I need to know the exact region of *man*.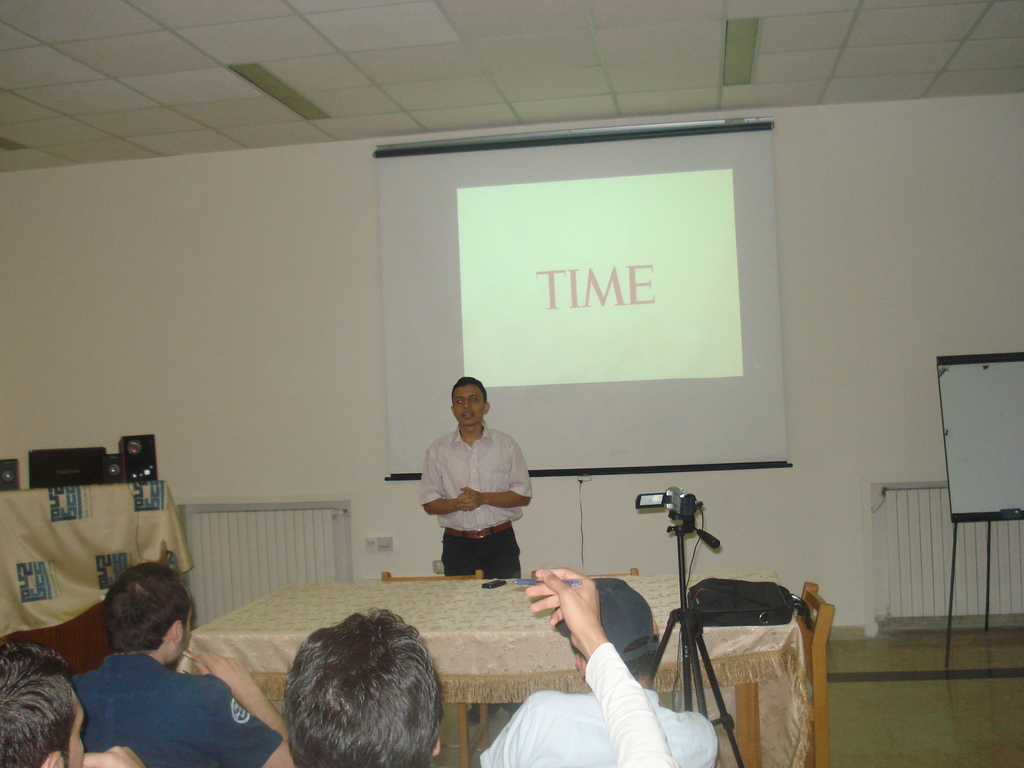
Region: detection(65, 564, 305, 767).
